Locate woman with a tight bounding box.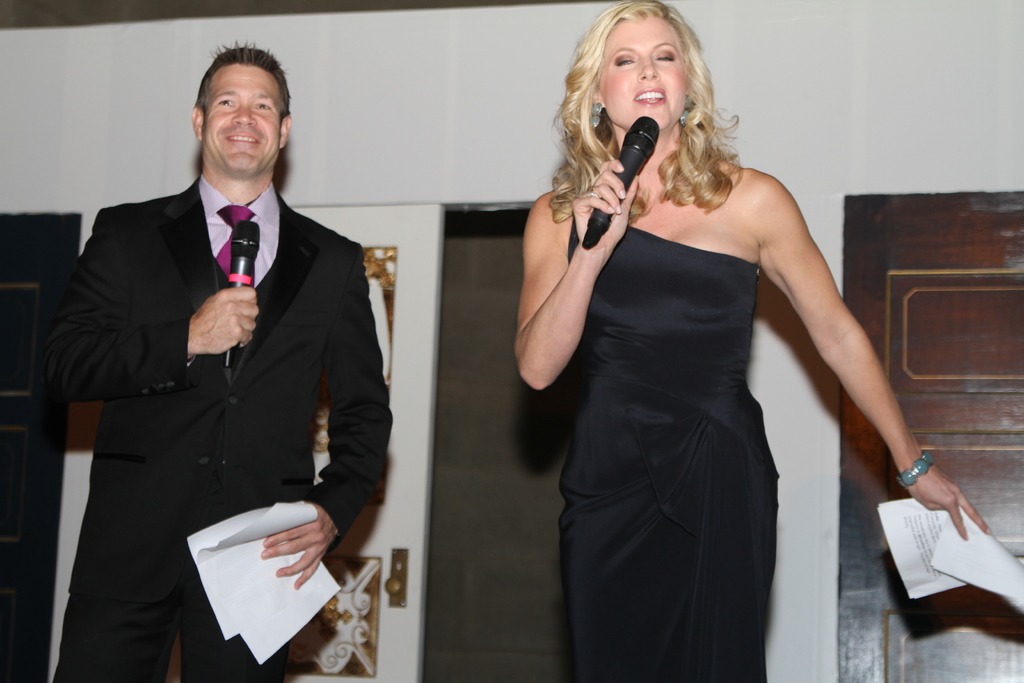
(left=493, top=26, right=879, bottom=655).
